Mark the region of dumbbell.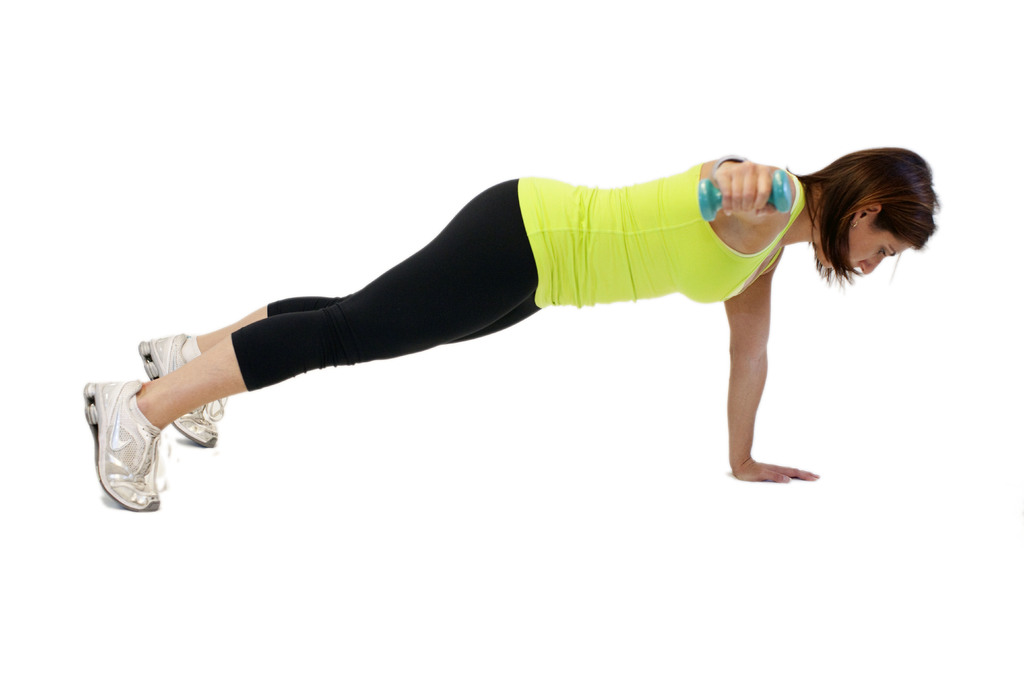
Region: detection(700, 165, 790, 222).
